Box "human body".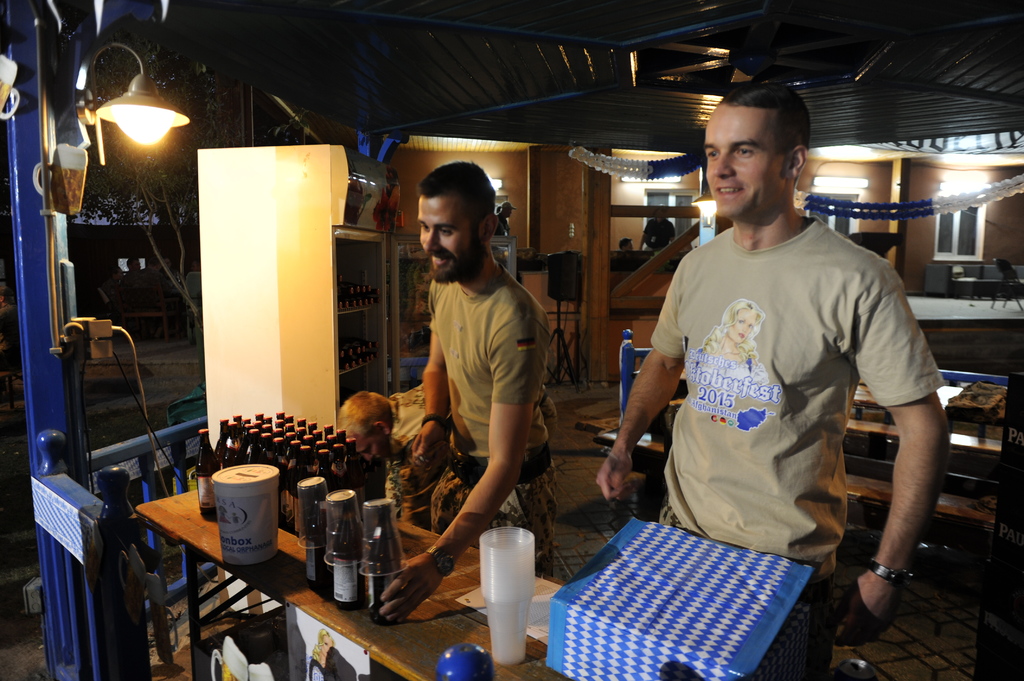
left=345, top=150, right=551, bottom=661.
